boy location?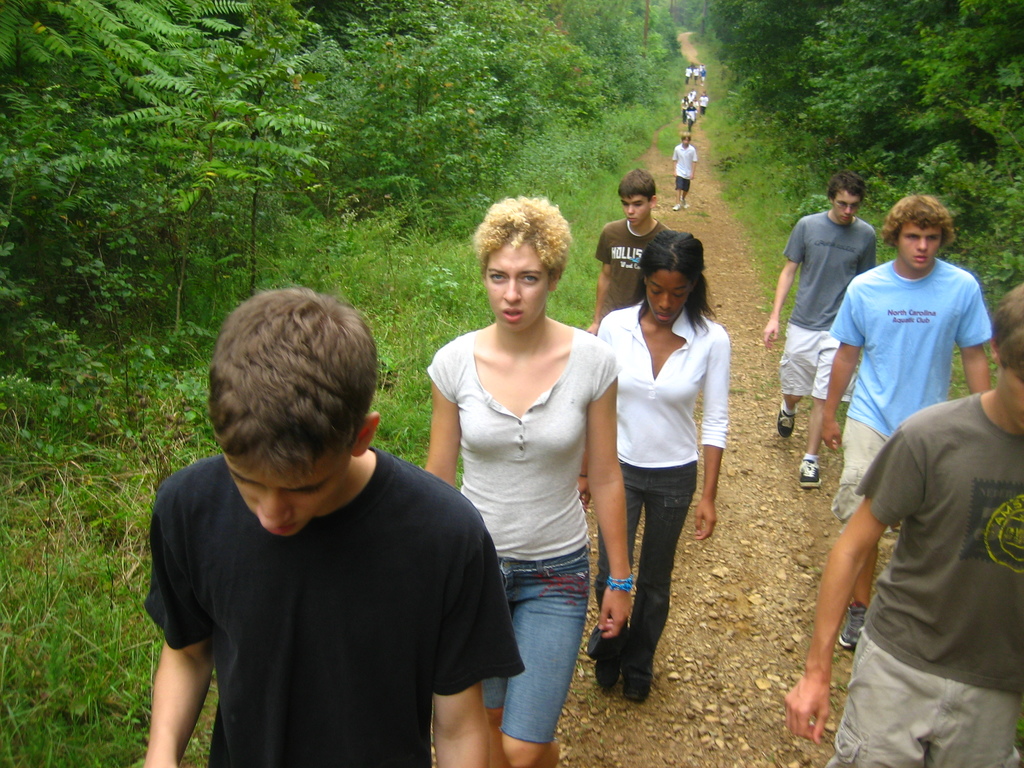
{"left": 816, "top": 193, "right": 1001, "bottom": 652}
